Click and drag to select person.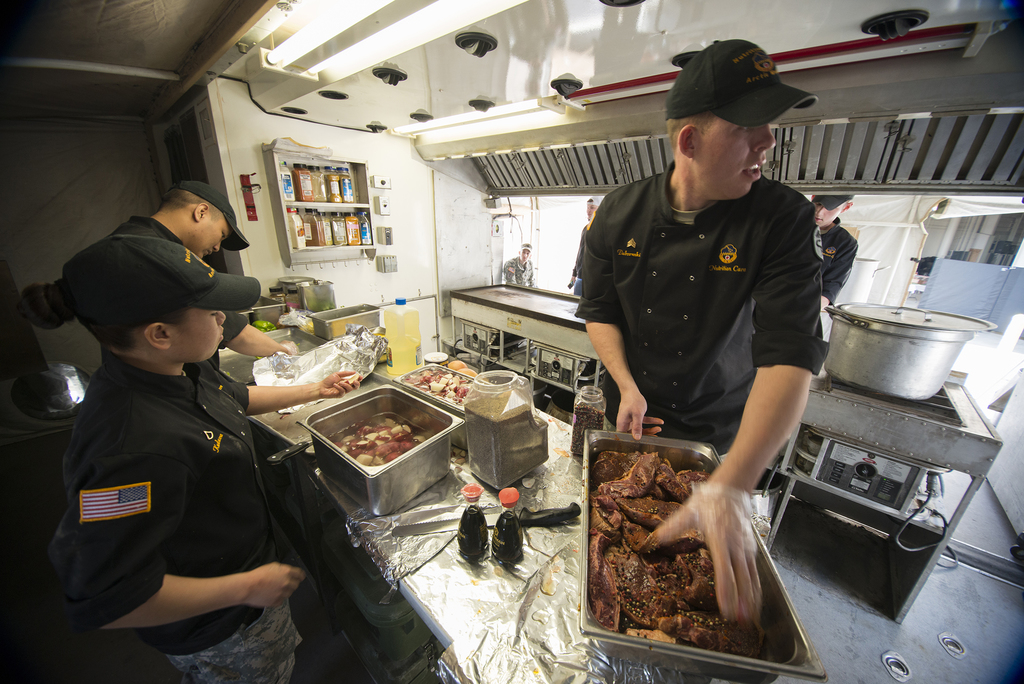
Selection: x1=58 y1=175 x2=299 y2=369.
